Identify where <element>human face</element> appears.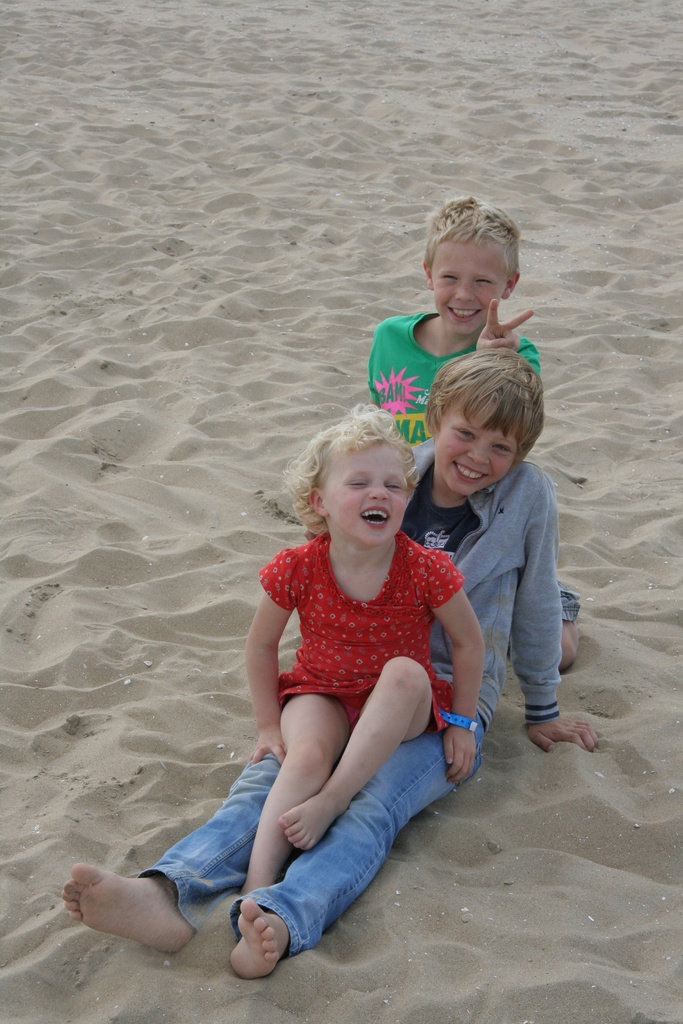
Appears at x1=315, y1=442, x2=411, y2=548.
